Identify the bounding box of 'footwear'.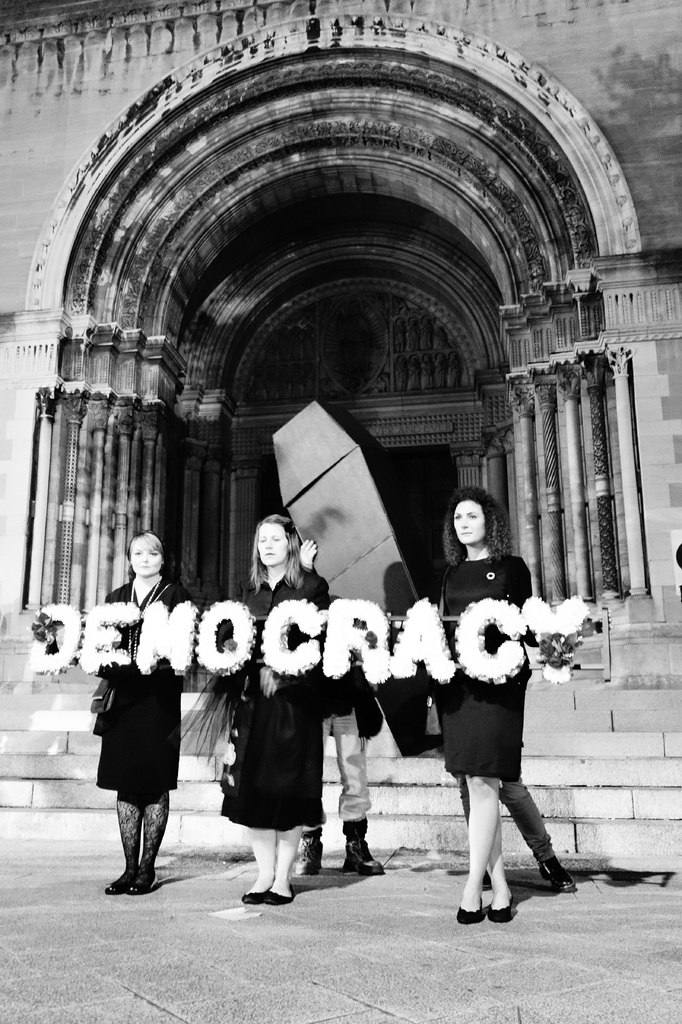
crop(233, 880, 270, 906).
